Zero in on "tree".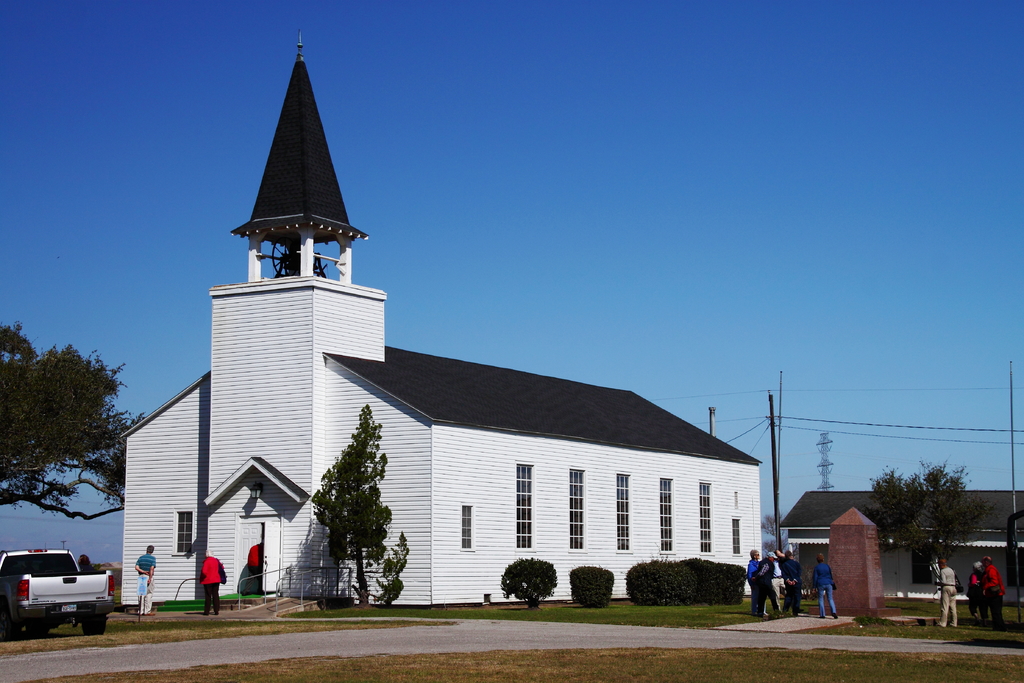
Zeroed in: x1=862, y1=454, x2=986, y2=606.
